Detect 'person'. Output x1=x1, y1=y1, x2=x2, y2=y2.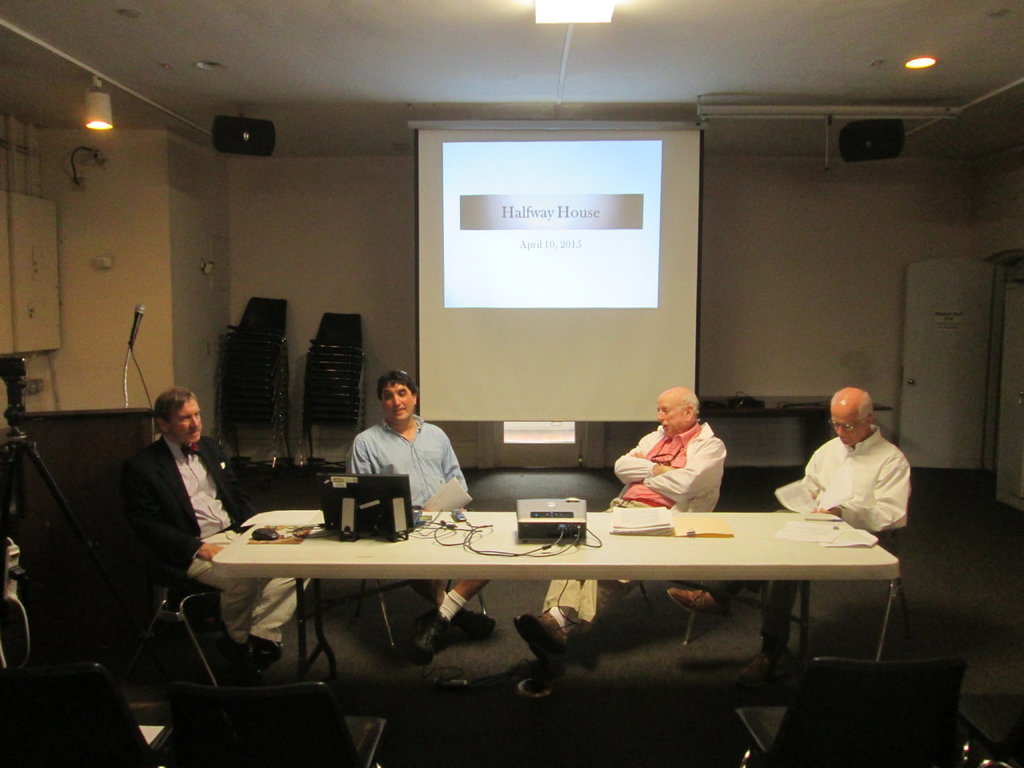
x1=351, y1=371, x2=470, y2=649.
